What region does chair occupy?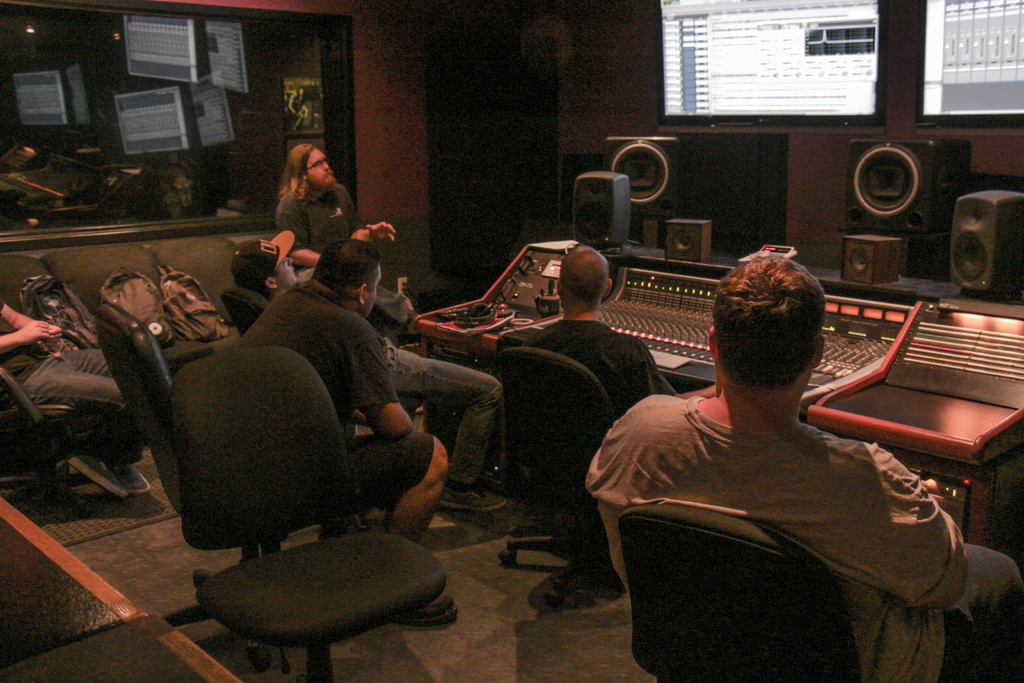
box(616, 502, 862, 682).
